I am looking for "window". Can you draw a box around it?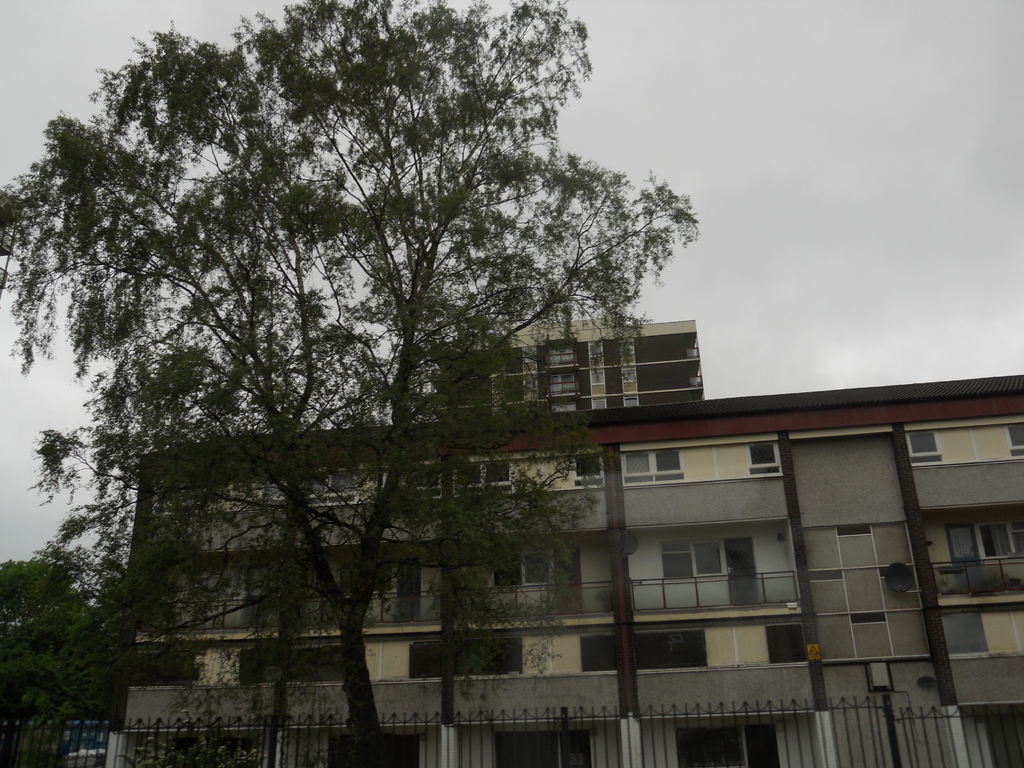
Sure, the bounding box is {"x1": 977, "y1": 519, "x2": 1023, "y2": 564}.
